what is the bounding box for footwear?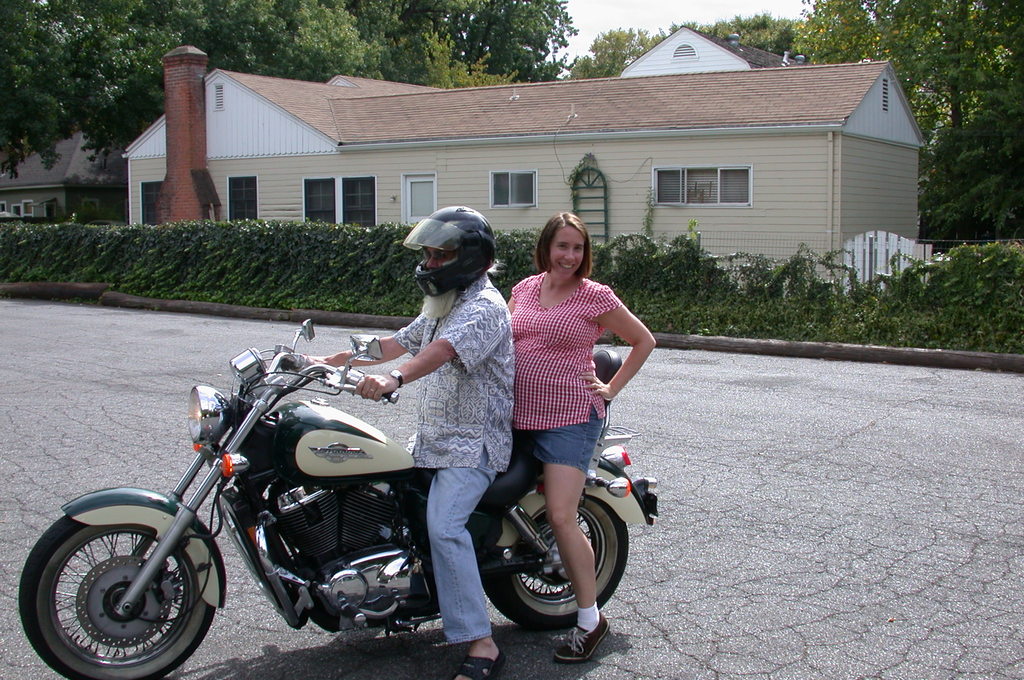
BBox(452, 634, 506, 679).
